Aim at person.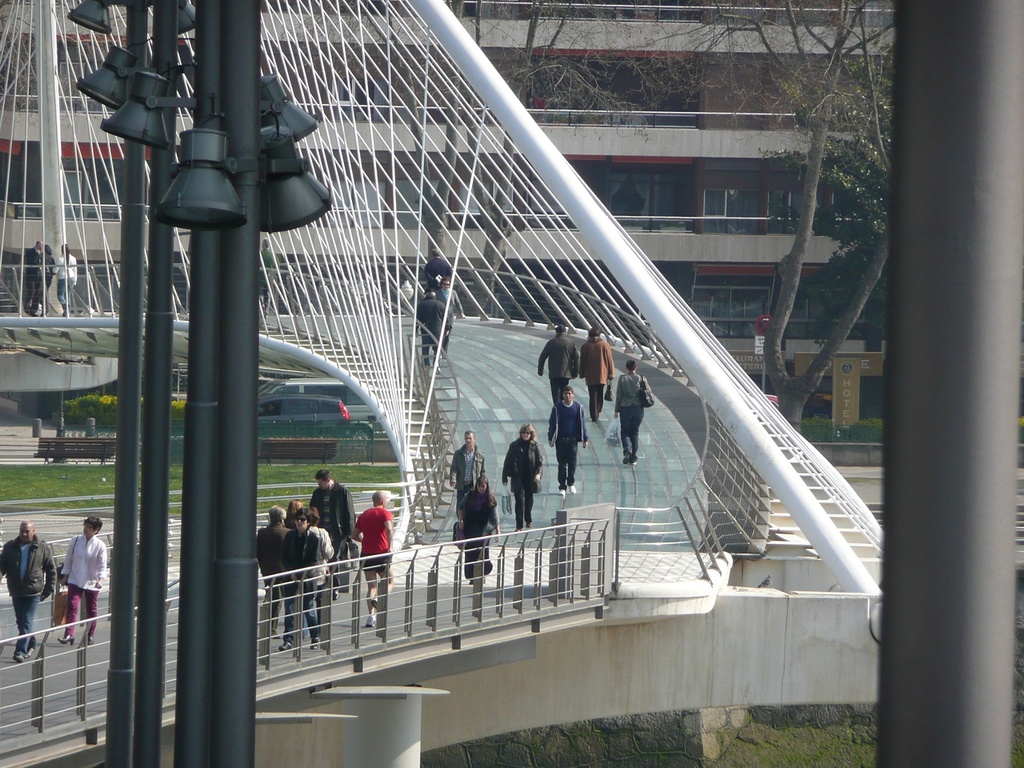
Aimed at <bbox>53, 242, 83, 310</bbox>.
